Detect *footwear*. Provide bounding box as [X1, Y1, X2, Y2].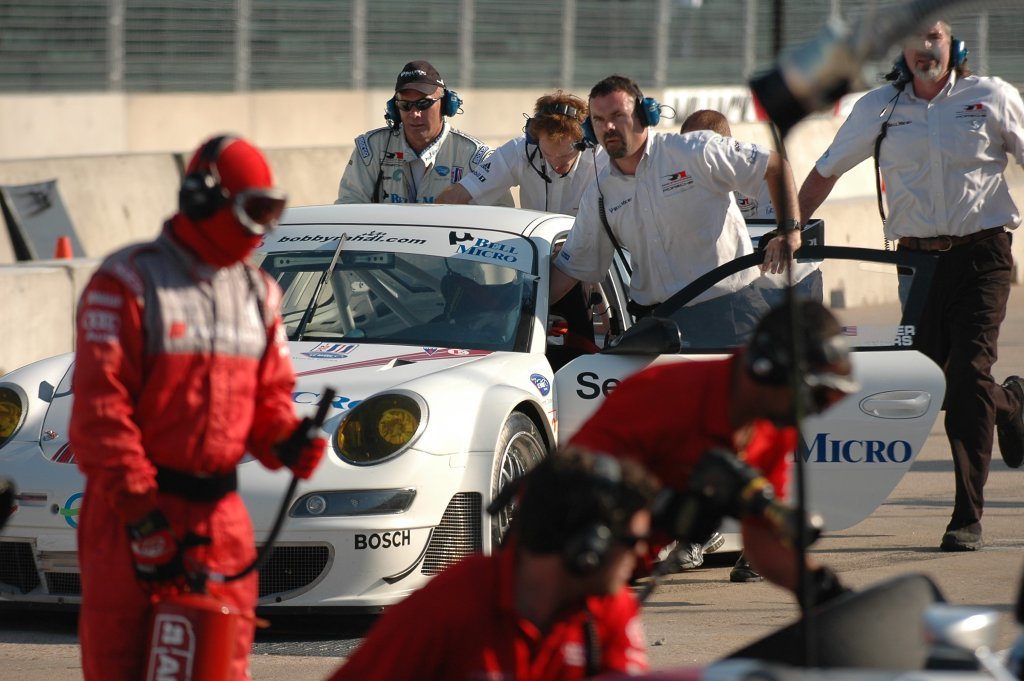
[1003, 370, 1023, 473].
